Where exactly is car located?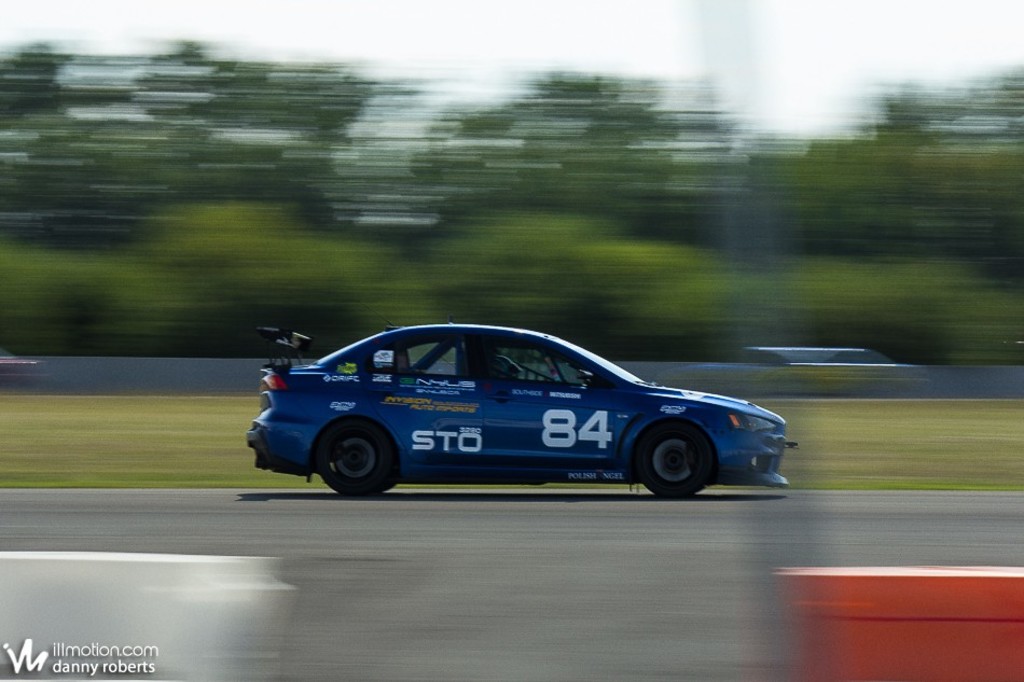
Its bounding box is region(247, 317, 795, 497).
